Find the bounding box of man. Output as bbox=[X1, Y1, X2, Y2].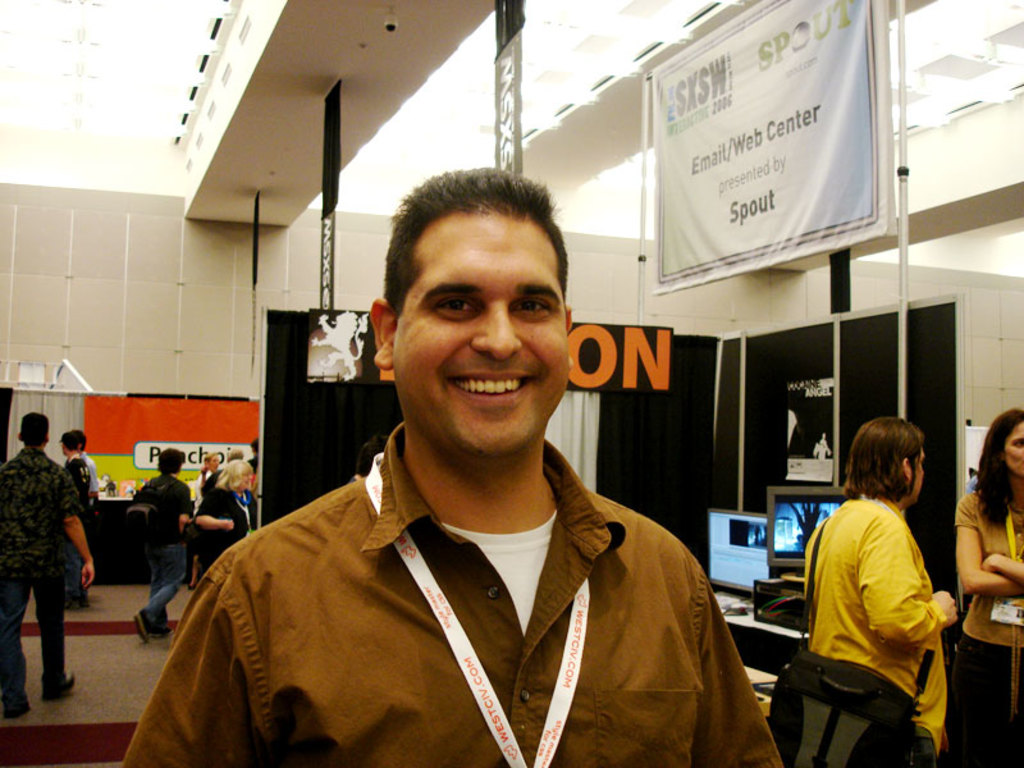
bbox=[242, 438, 257, 480].
